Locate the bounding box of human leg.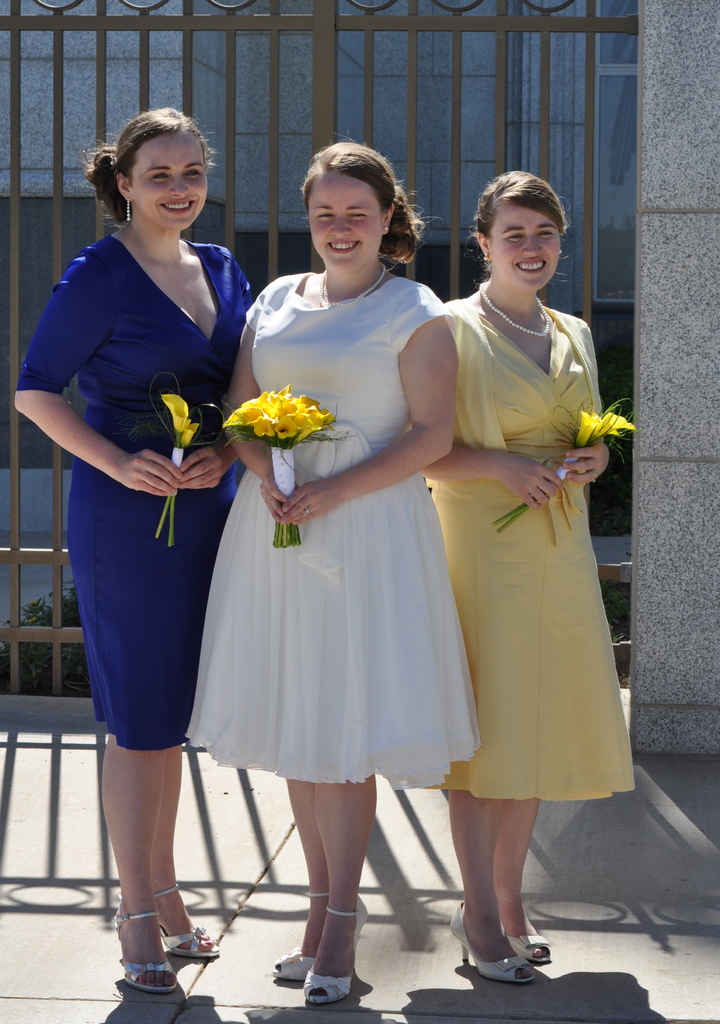
Bounding box: <region>296, 767, 373, 1002</region>.
